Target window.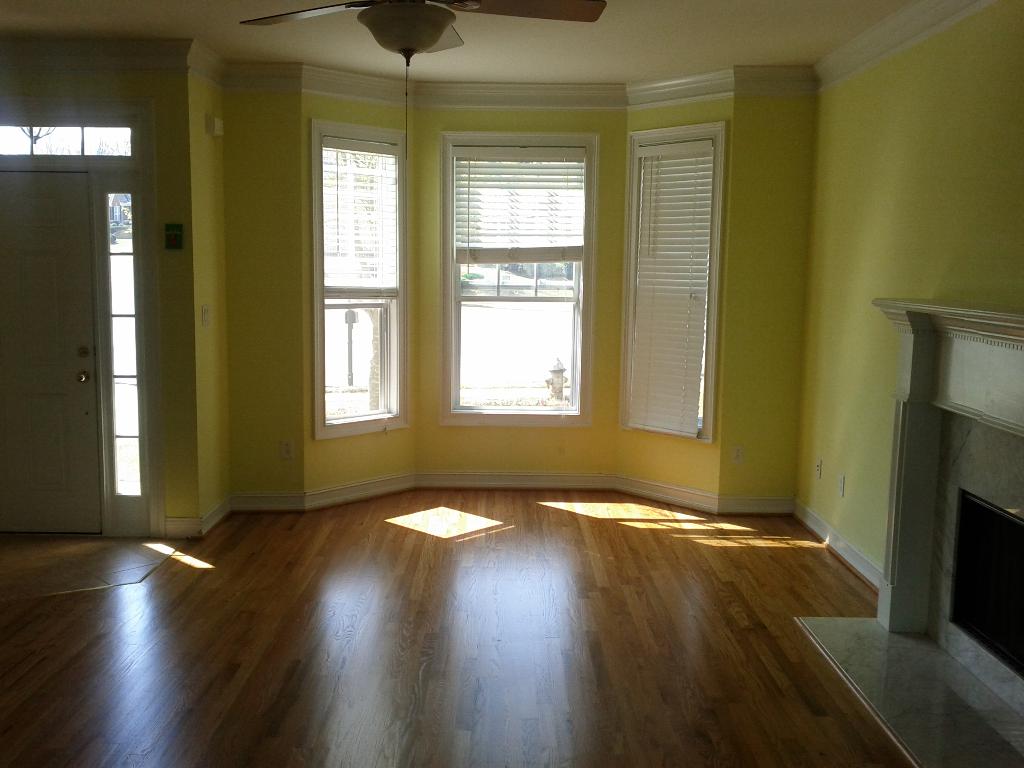
Target region: <region>618, 123, 728, 431</region>.
